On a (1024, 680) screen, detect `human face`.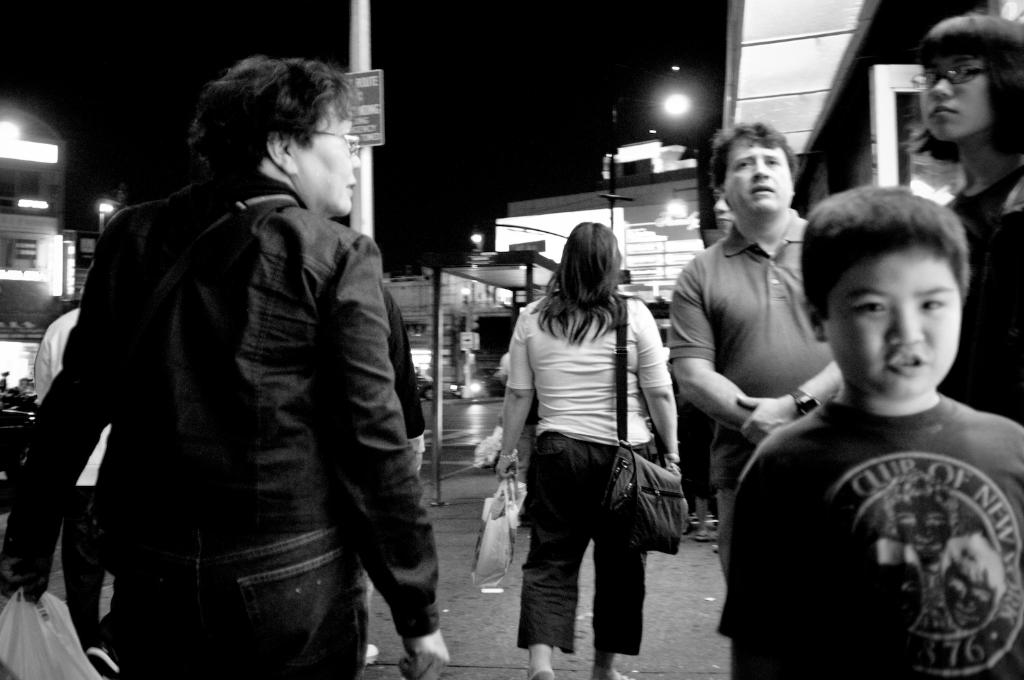
rect(294, 98, 362, 211).
